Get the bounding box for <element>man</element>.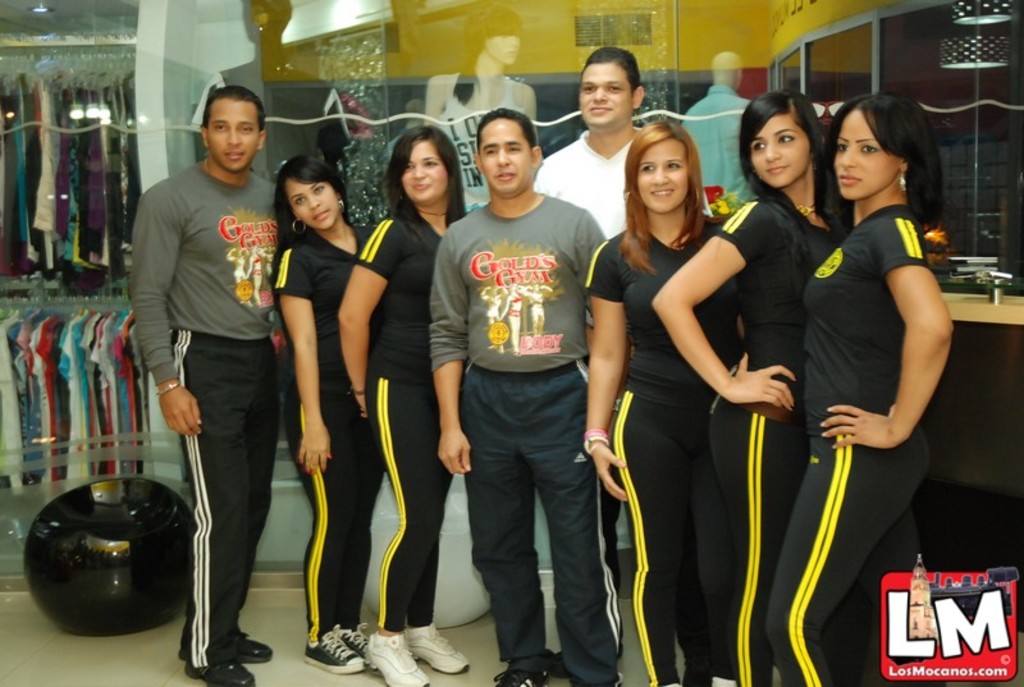
534/52/710/682.
